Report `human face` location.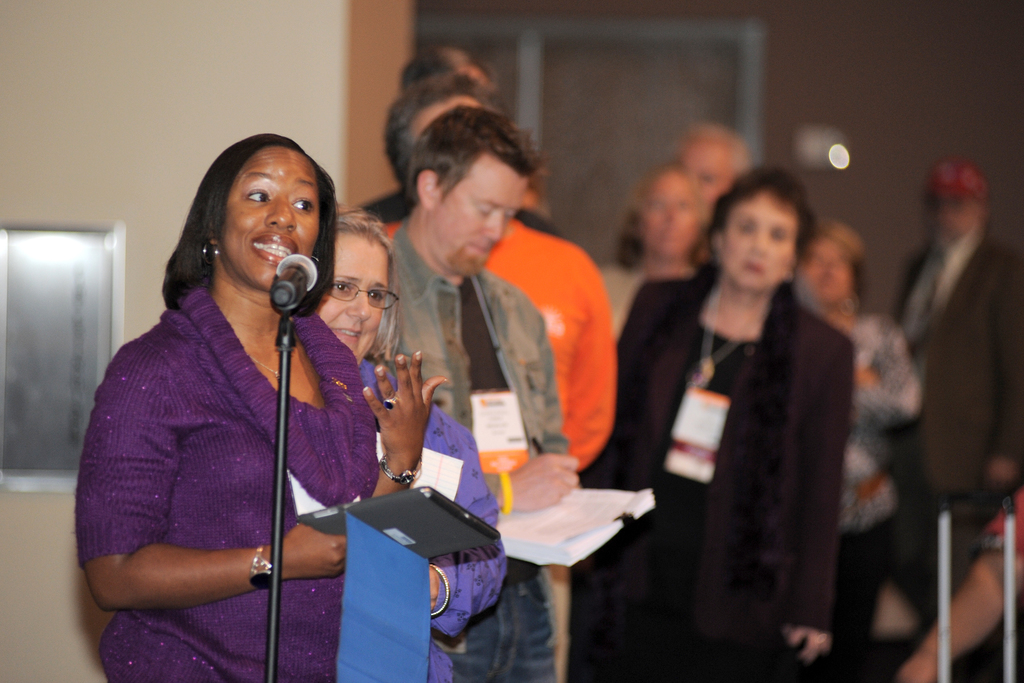
Report: 431:151:529:277.
